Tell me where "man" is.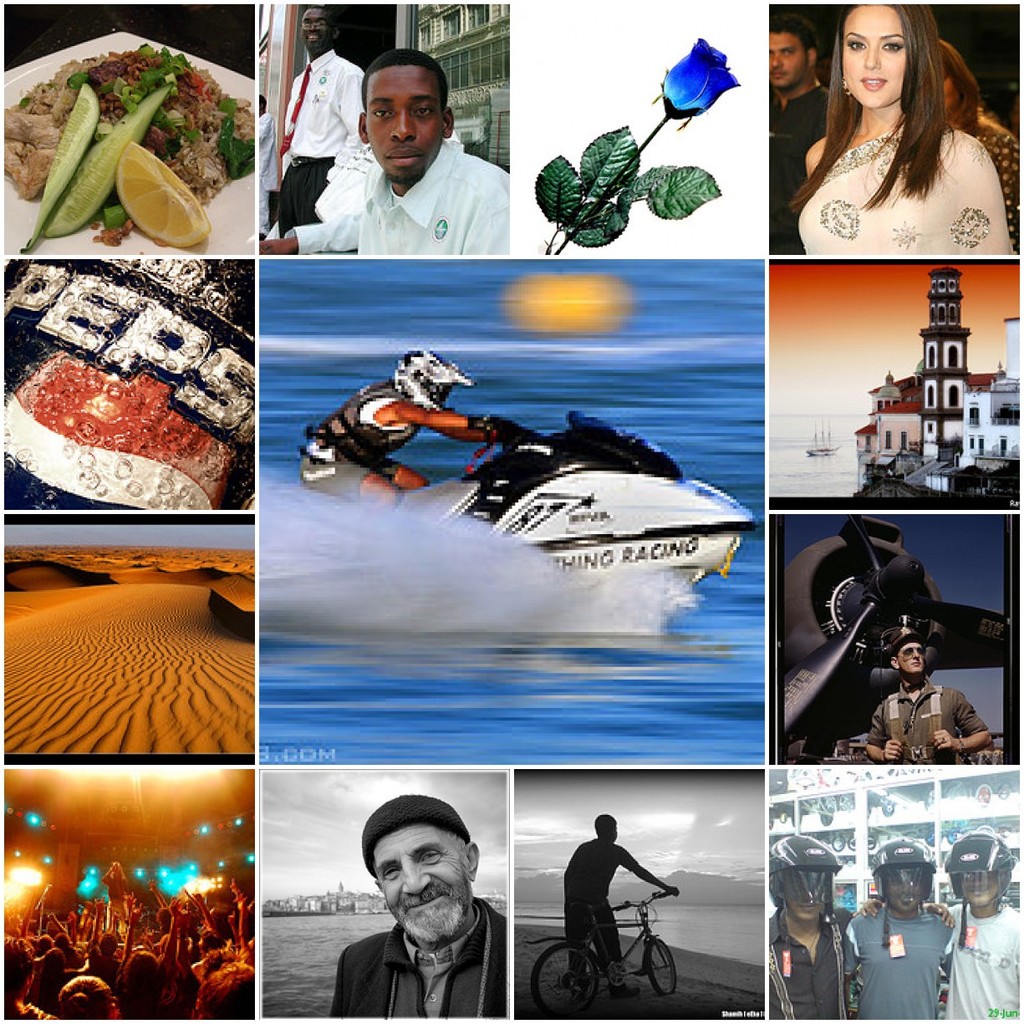
"man" is at (852,828,1021,1019).
